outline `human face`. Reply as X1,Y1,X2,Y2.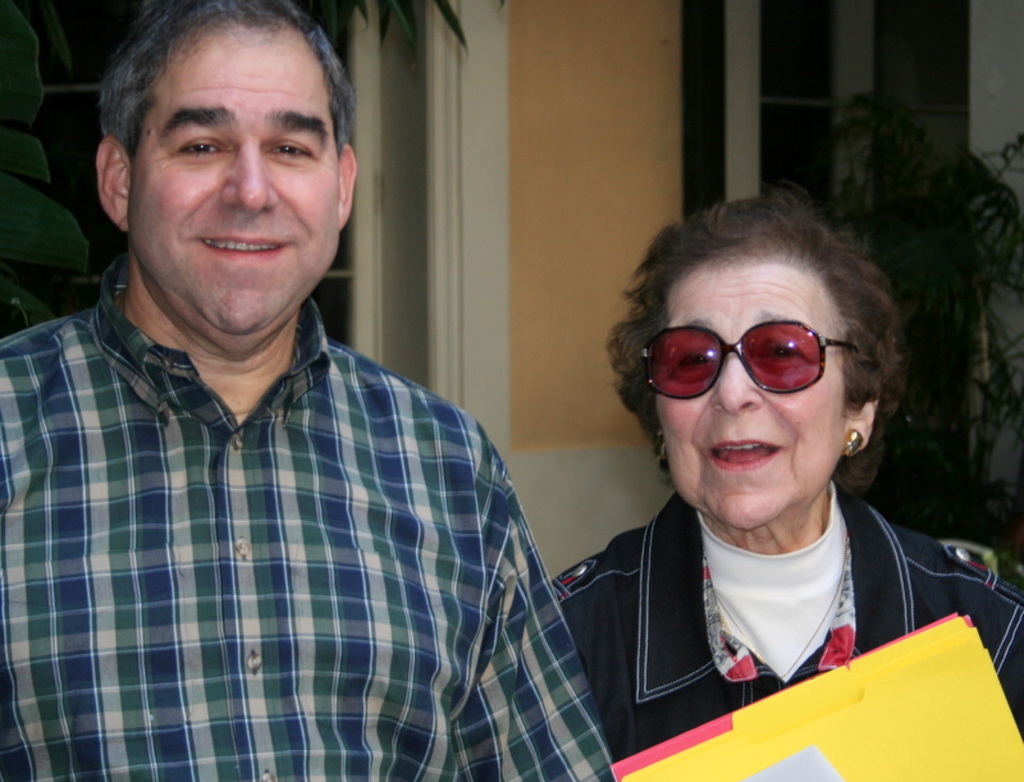
127,24,340,330.
